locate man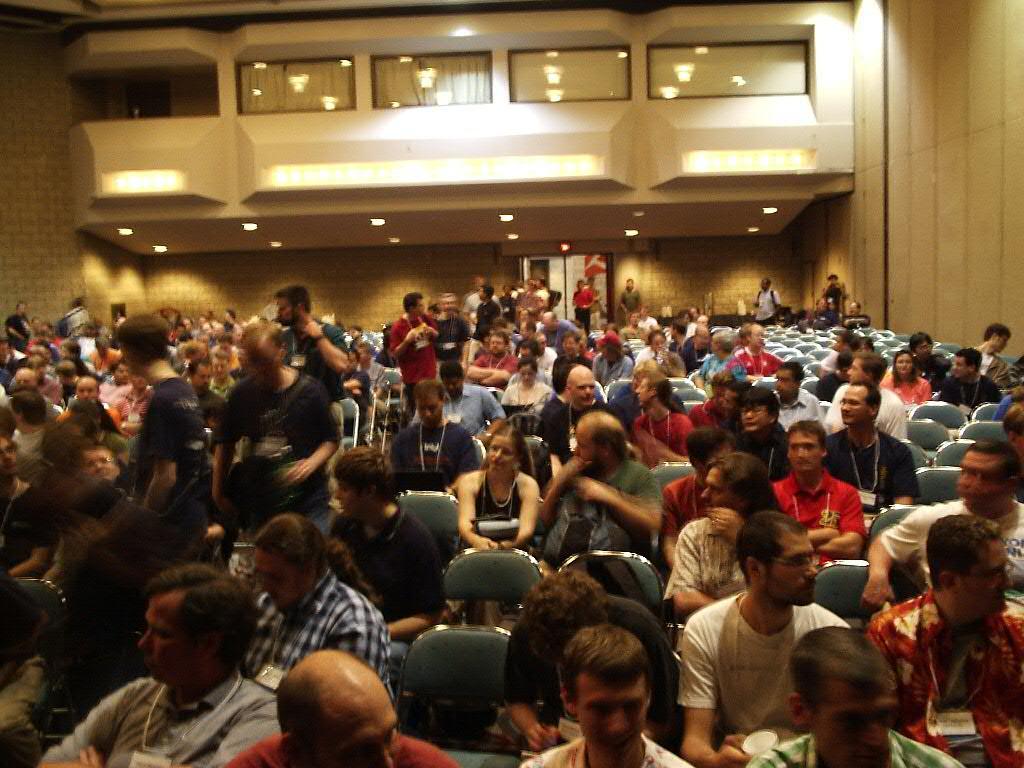
rect(51, 380, 128, 439)
